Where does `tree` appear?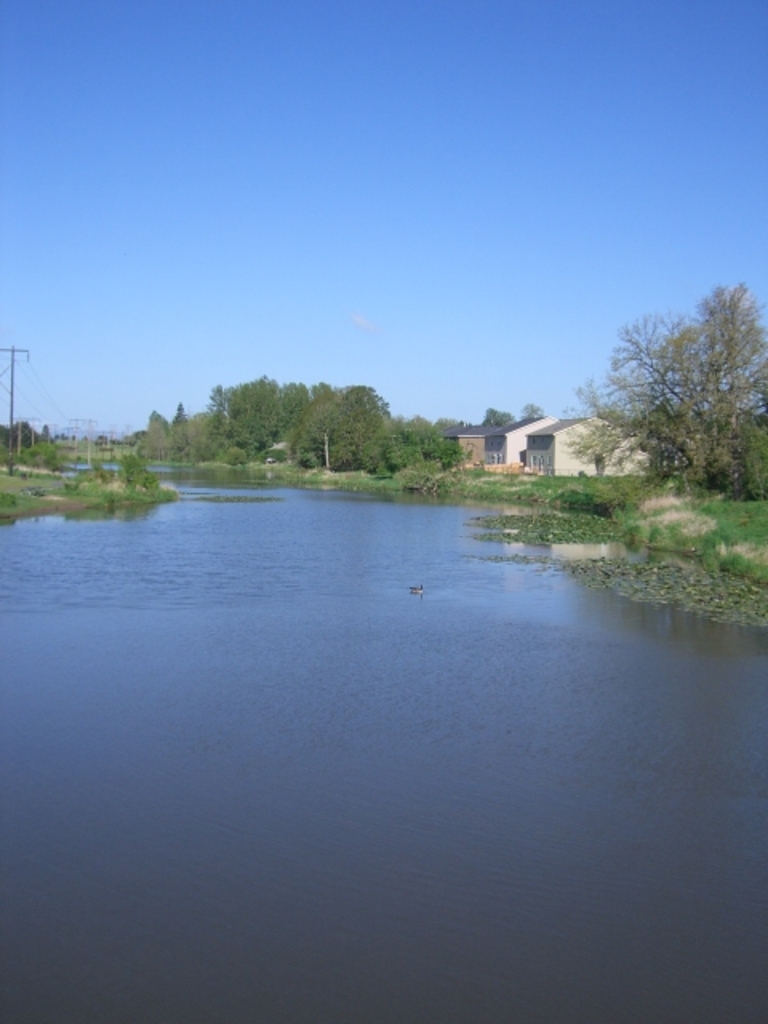
Appears at left=400, top=414, right=434, bottom=432.
